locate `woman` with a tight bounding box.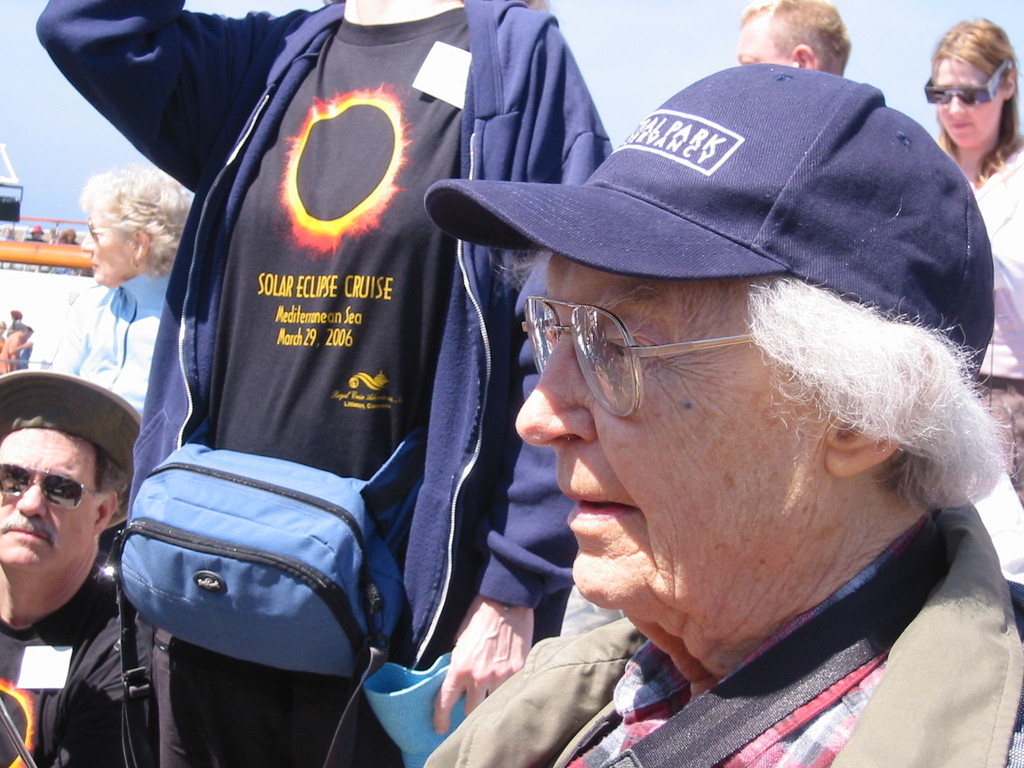
BBox(921, 19, 1023, 502).
